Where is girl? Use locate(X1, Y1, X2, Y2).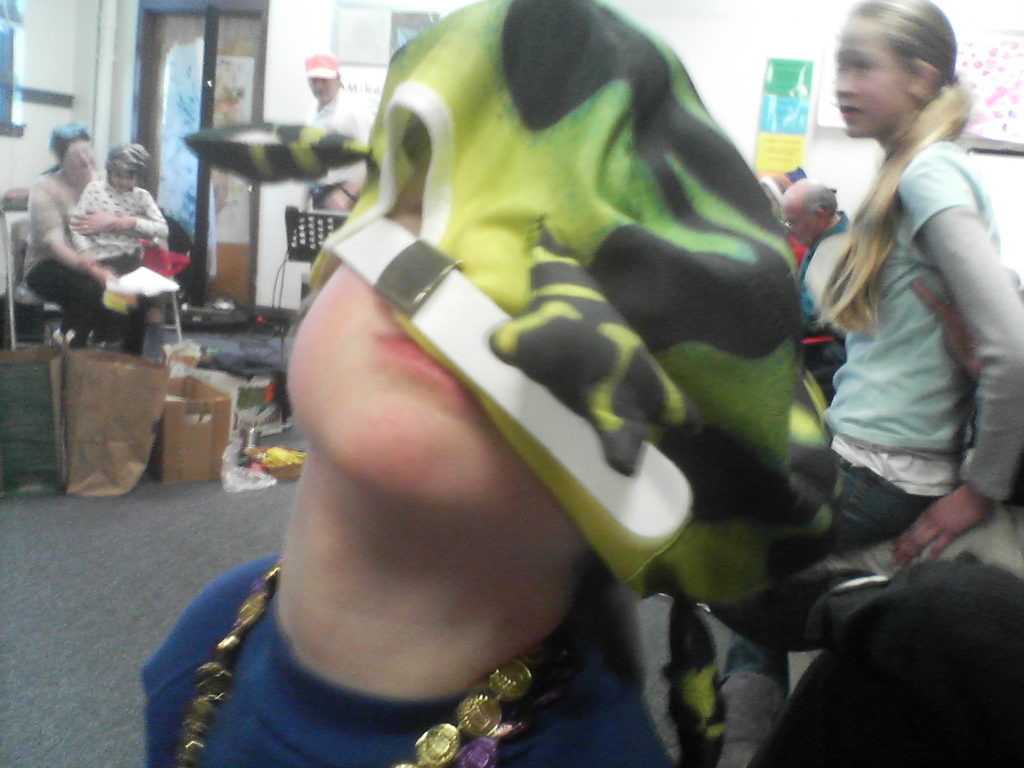
locate(814, 0, 1023, 566).
